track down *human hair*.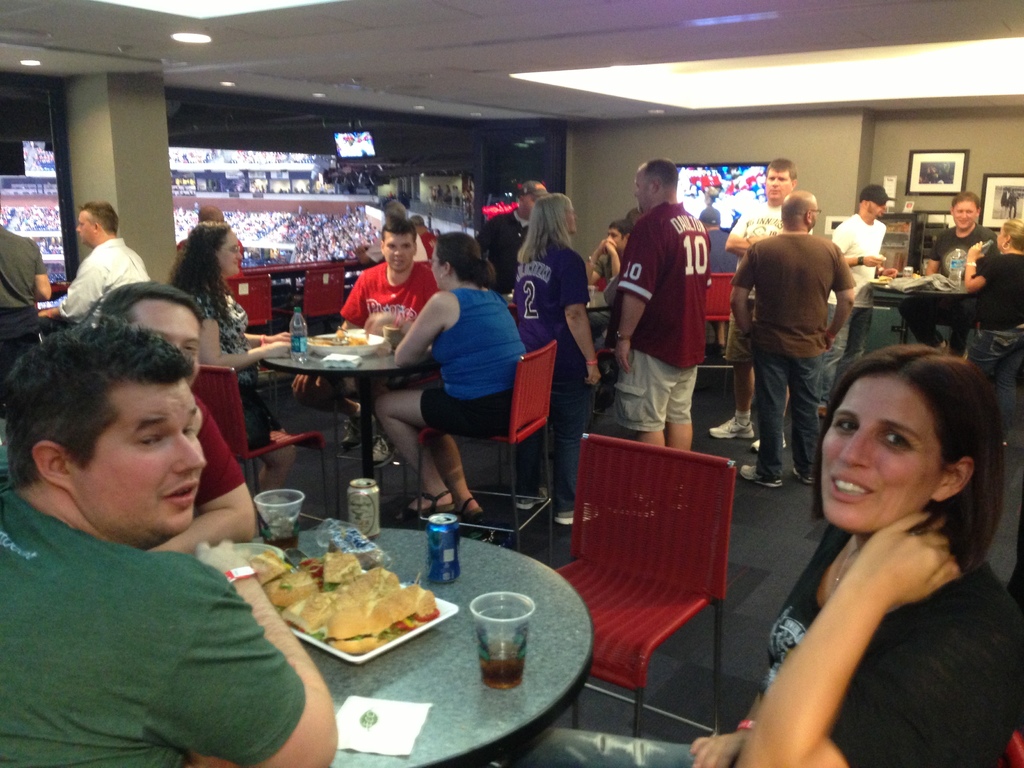
Tracked to l=518, t=182, r=541, b=197.
